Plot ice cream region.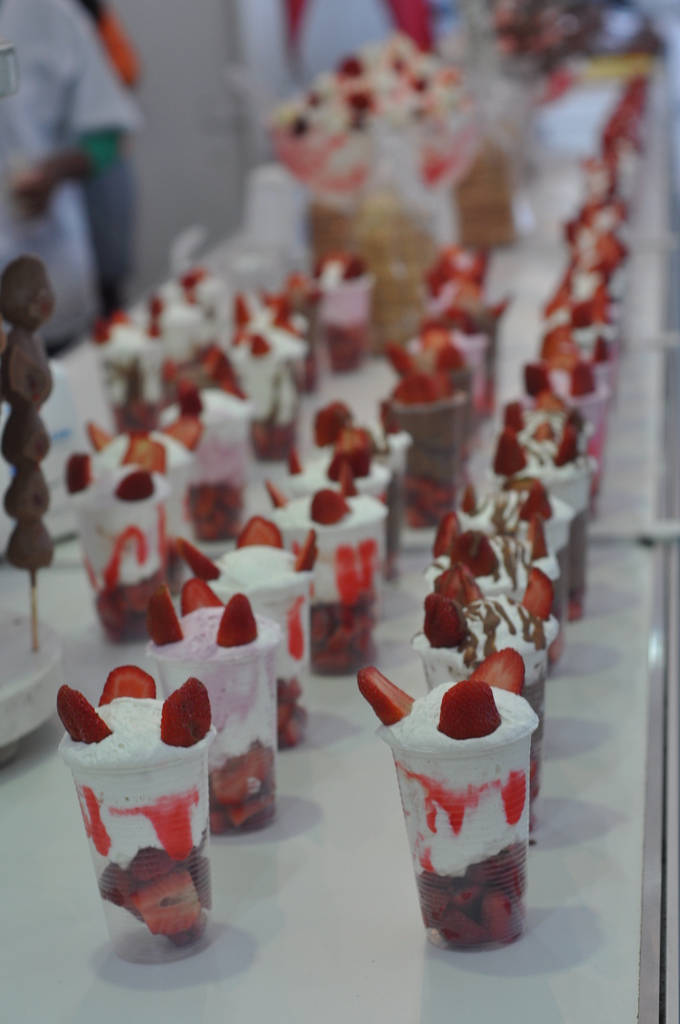
Plotted at Rect(166, 512, 321, 691).
